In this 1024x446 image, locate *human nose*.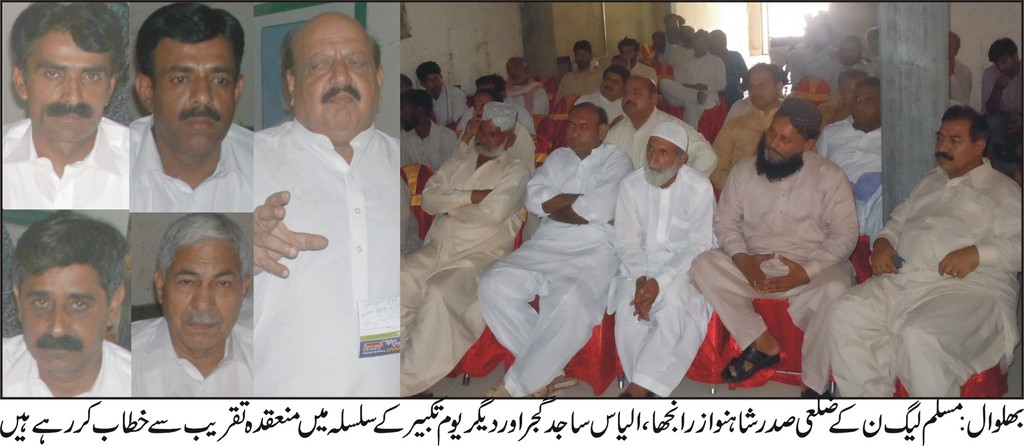
Bounding box: select_region(856, 101, 863, 110).
